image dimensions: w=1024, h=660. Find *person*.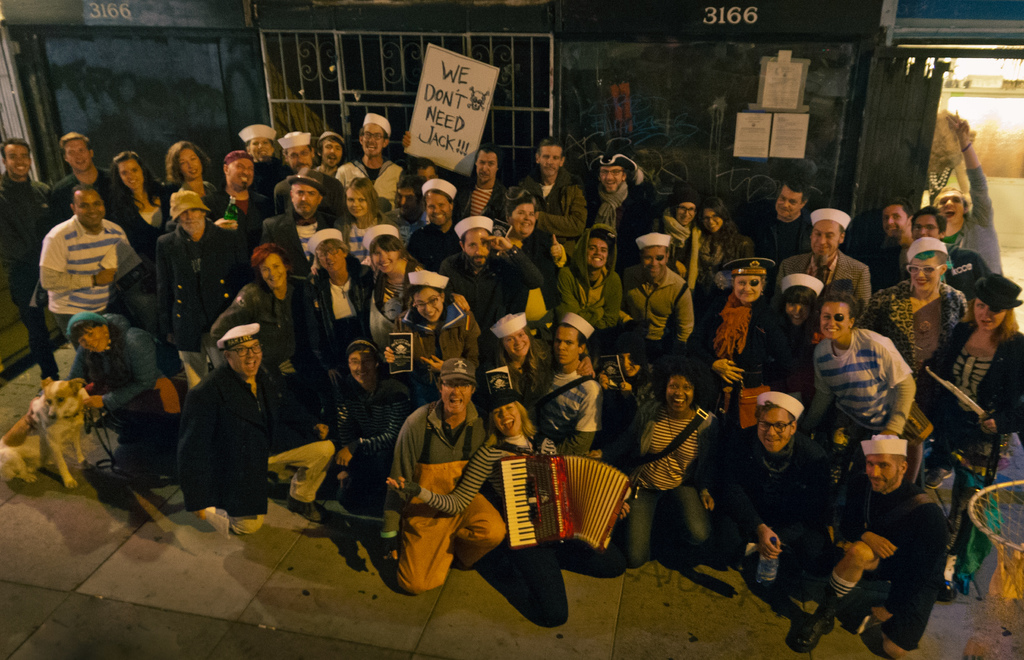
<region>404, 275, 495, 370</region>.
